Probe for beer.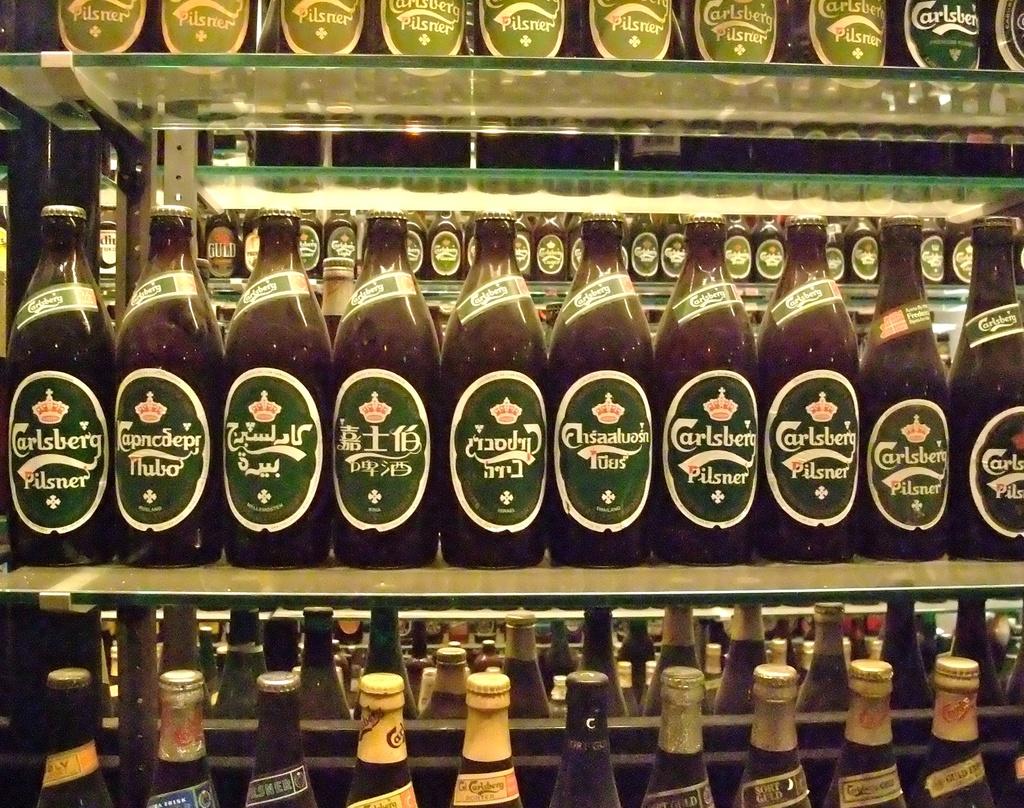
Probe result: box(0, 610, 1021, 804).
